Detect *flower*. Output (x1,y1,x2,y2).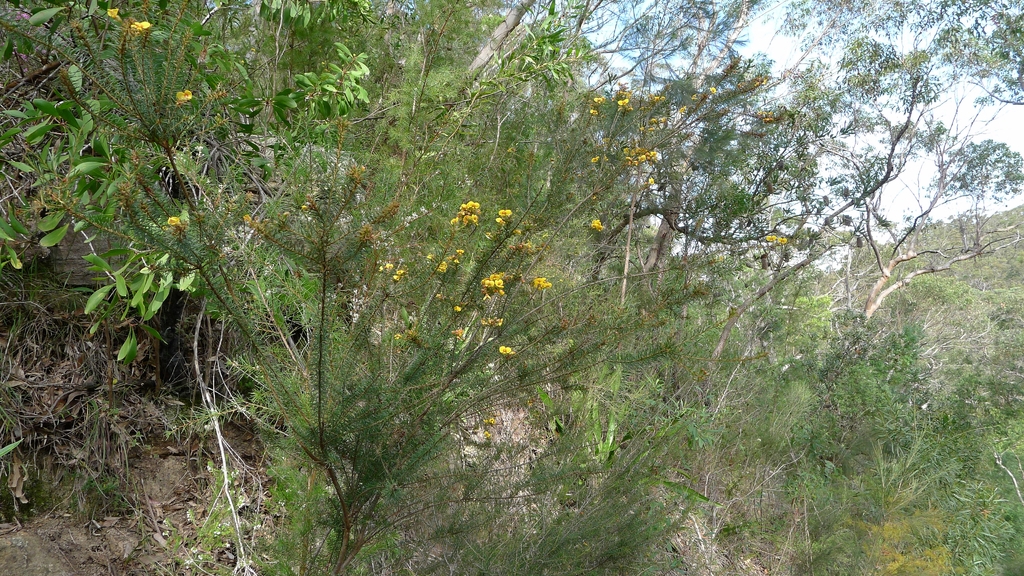
(591,109,598,118).
